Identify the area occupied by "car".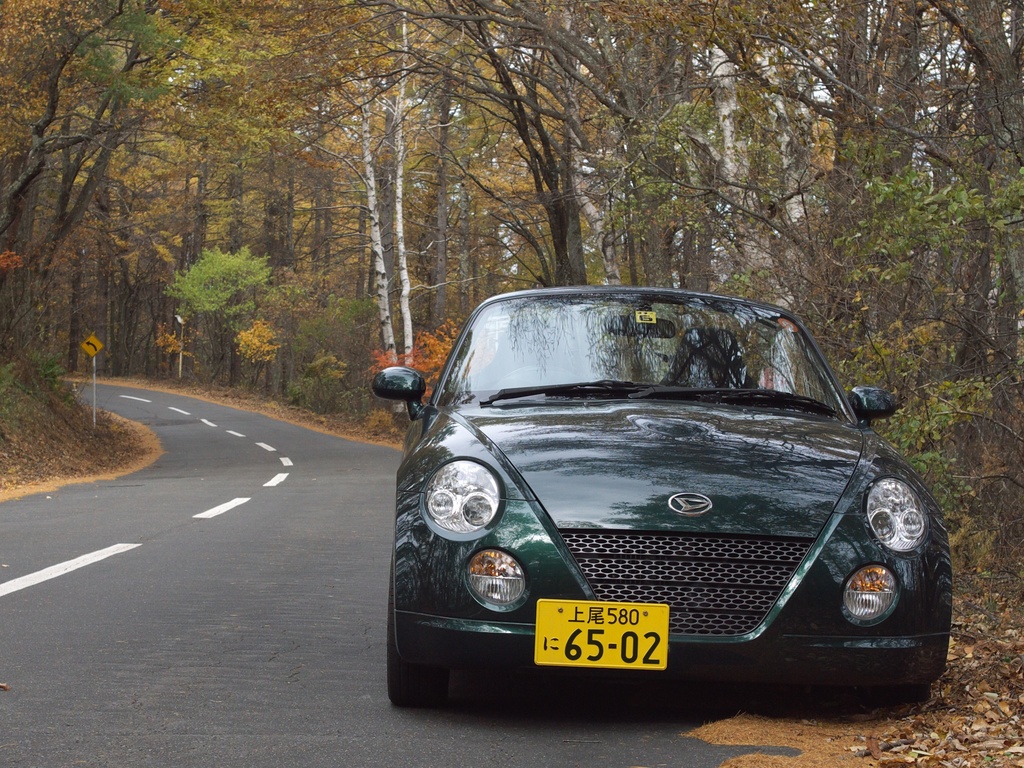
Area: l=373, t=287, r=947, b=722.
